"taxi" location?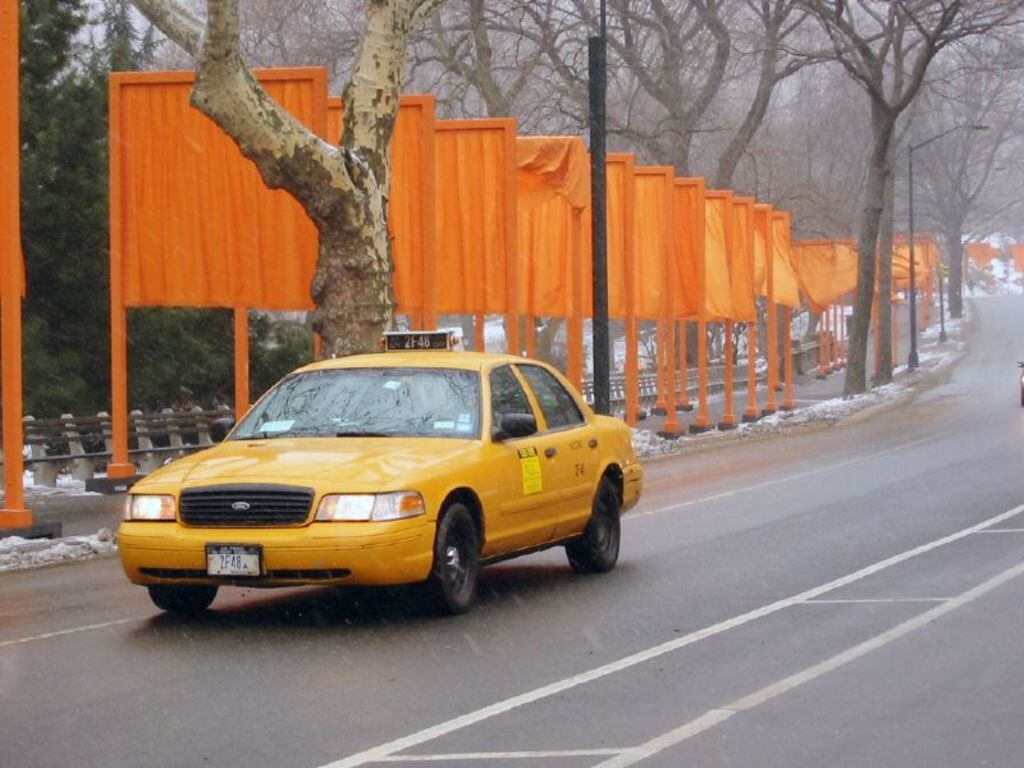
l=102, t=333, r=657, b=626
